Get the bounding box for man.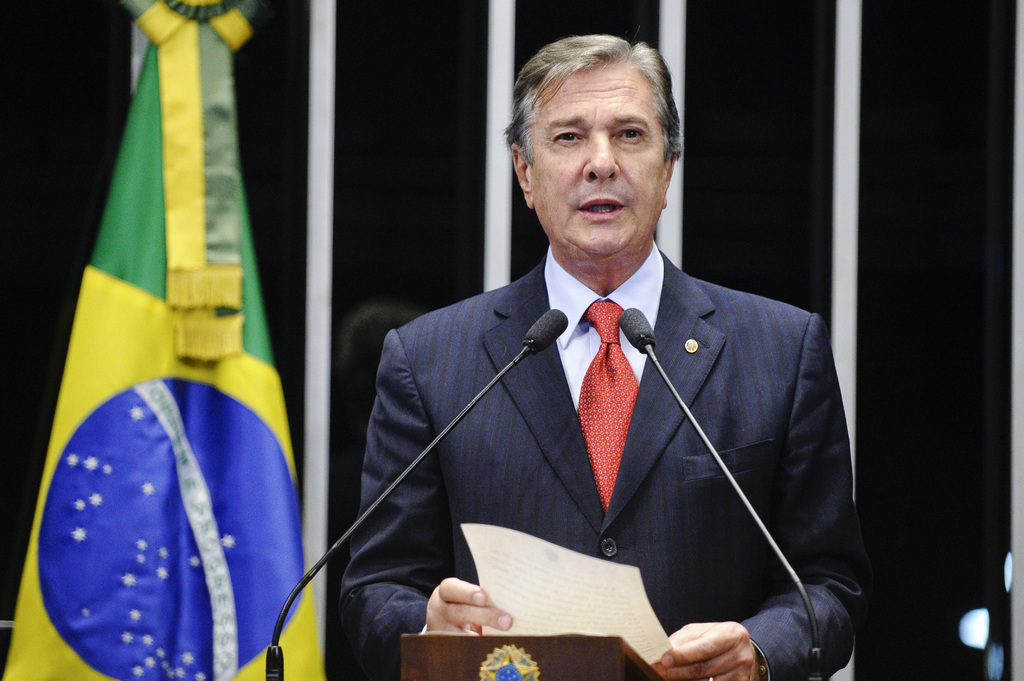
Rect(337, 24, 878, 680).
